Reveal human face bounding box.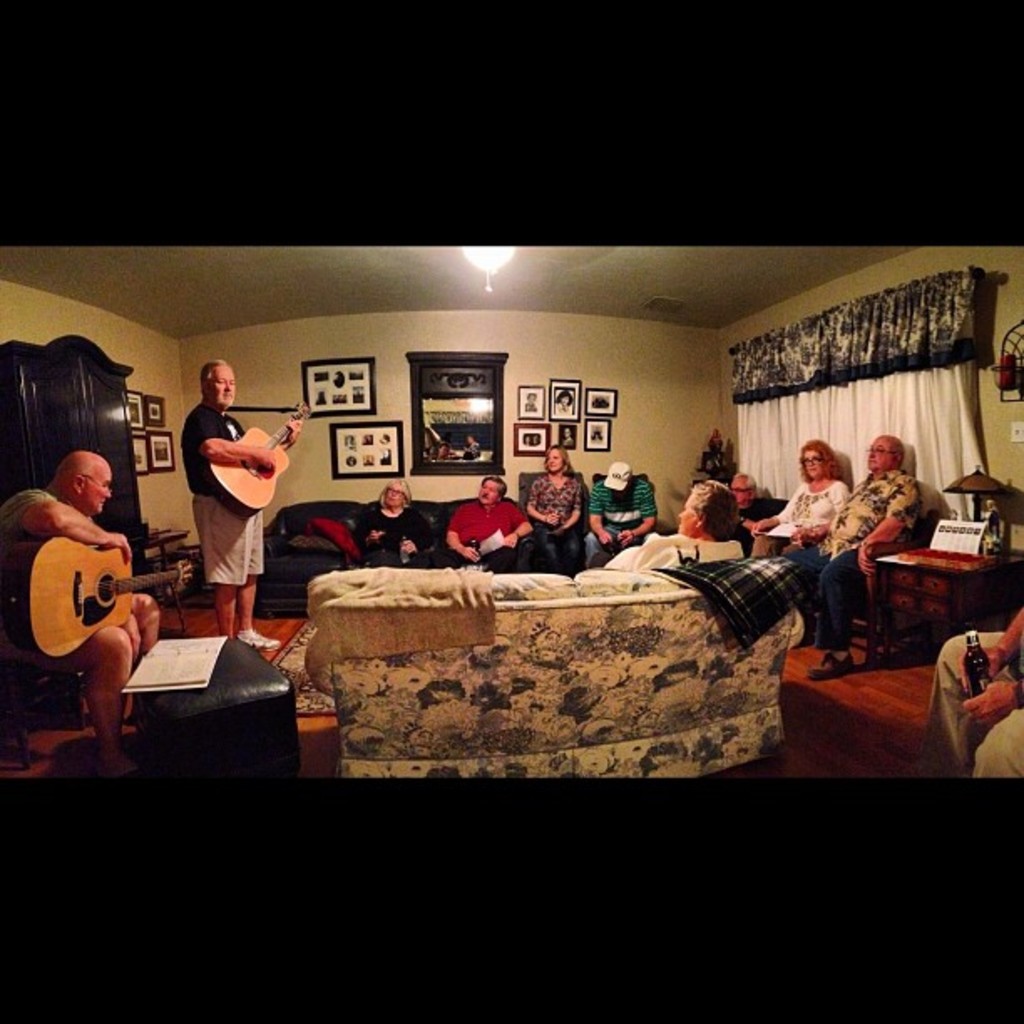
Revealed: 204,368,234,410.
